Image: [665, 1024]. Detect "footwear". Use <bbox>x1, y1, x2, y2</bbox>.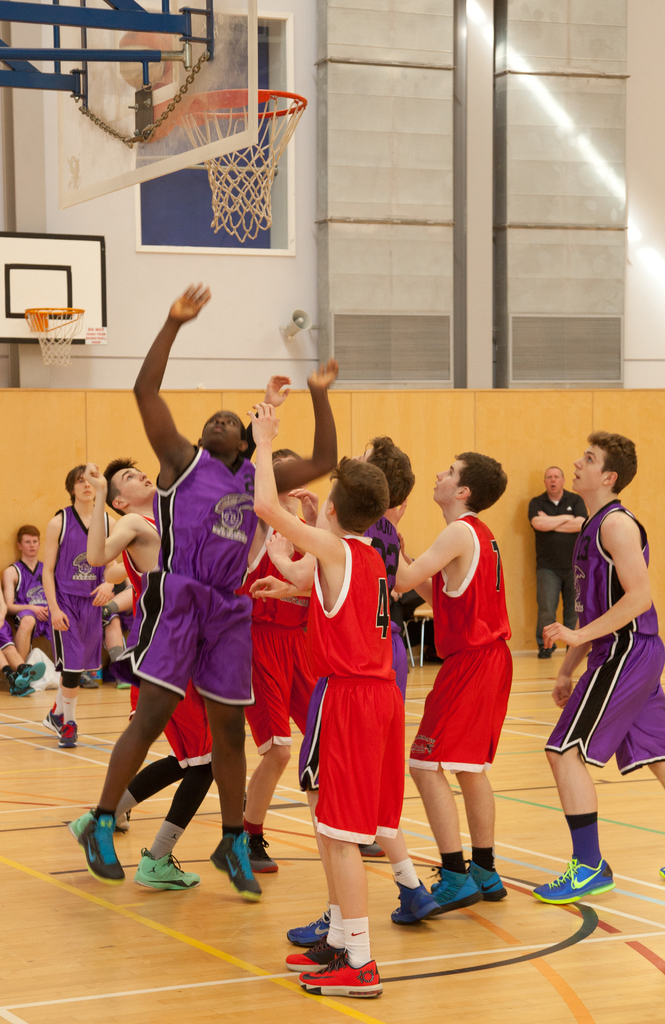
<bbox>10, 685, 36, 698</bbox>.
